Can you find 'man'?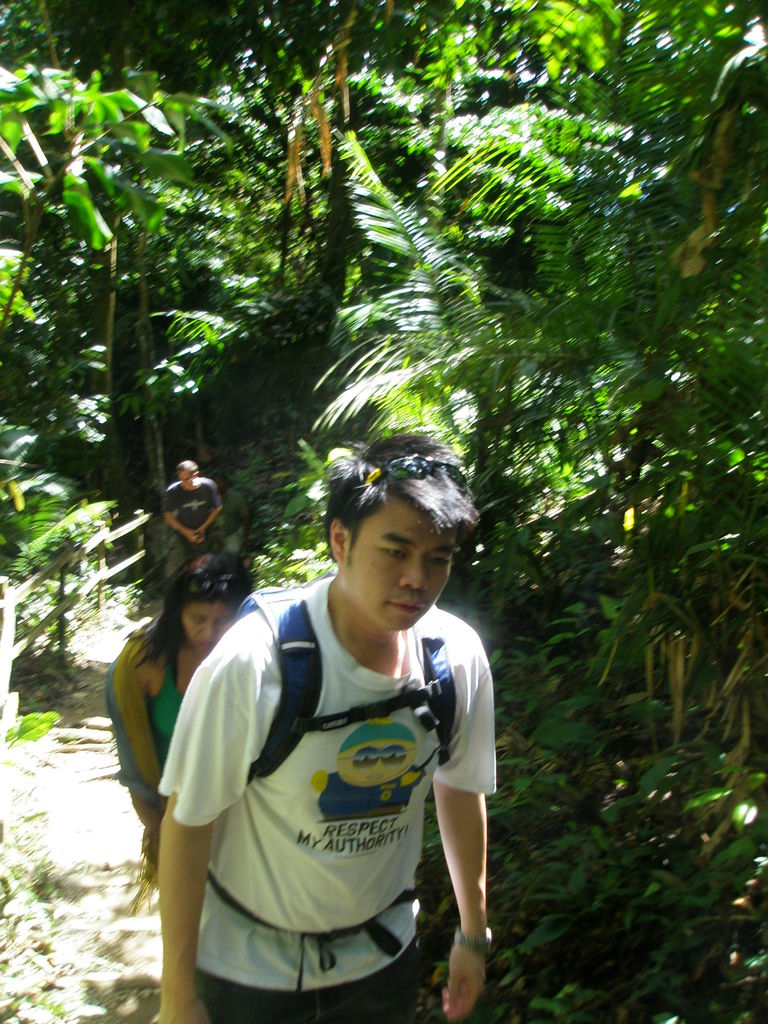
Yes, bounding box: BBox(148, 430, 497, 1023).
